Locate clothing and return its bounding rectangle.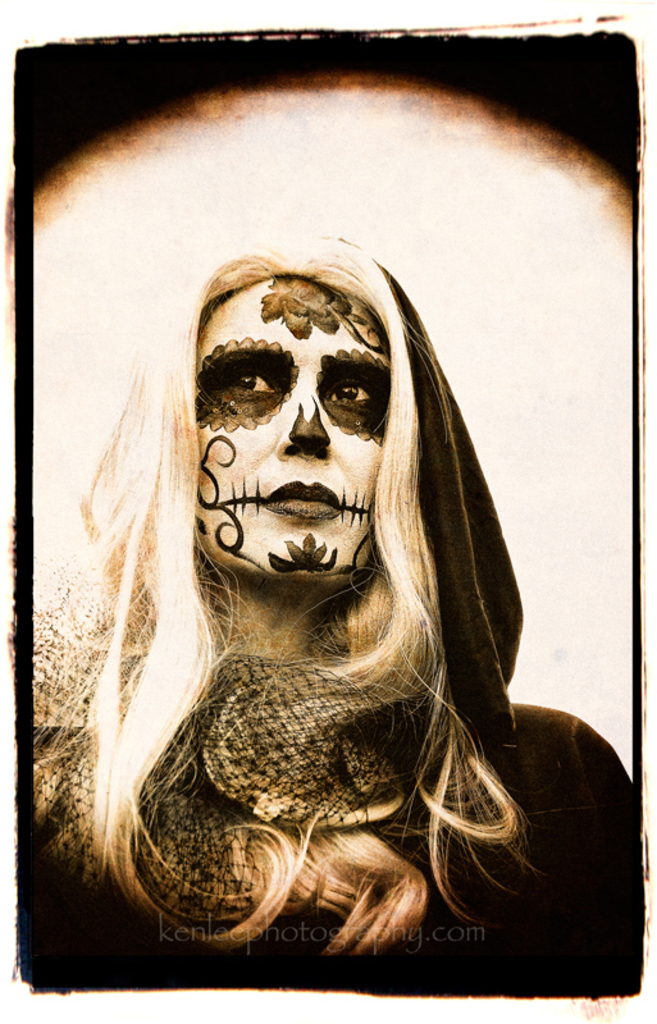
[left=17, top=236, right=647, bottom=995].
